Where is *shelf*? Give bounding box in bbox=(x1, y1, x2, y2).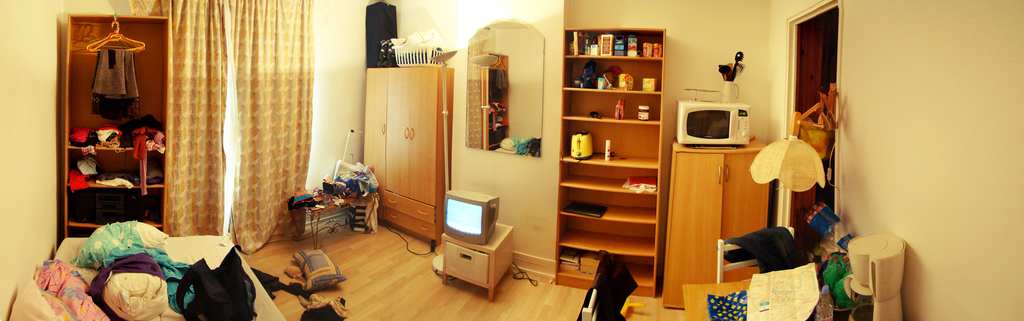
bbox=(58, 15, 168, 251).
